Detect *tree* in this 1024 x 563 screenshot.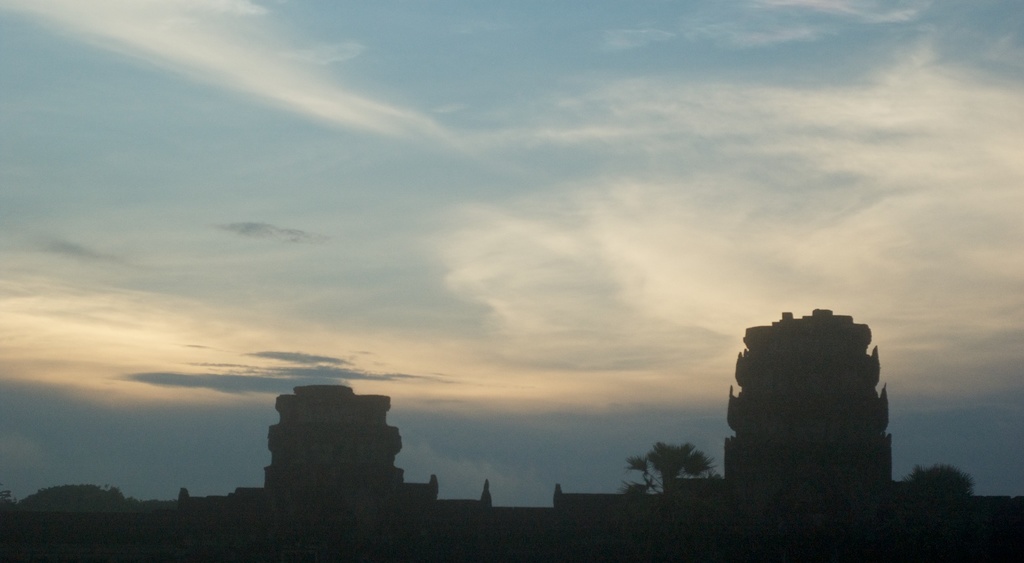
Detection: Rect(629, 436, 715, 501).
